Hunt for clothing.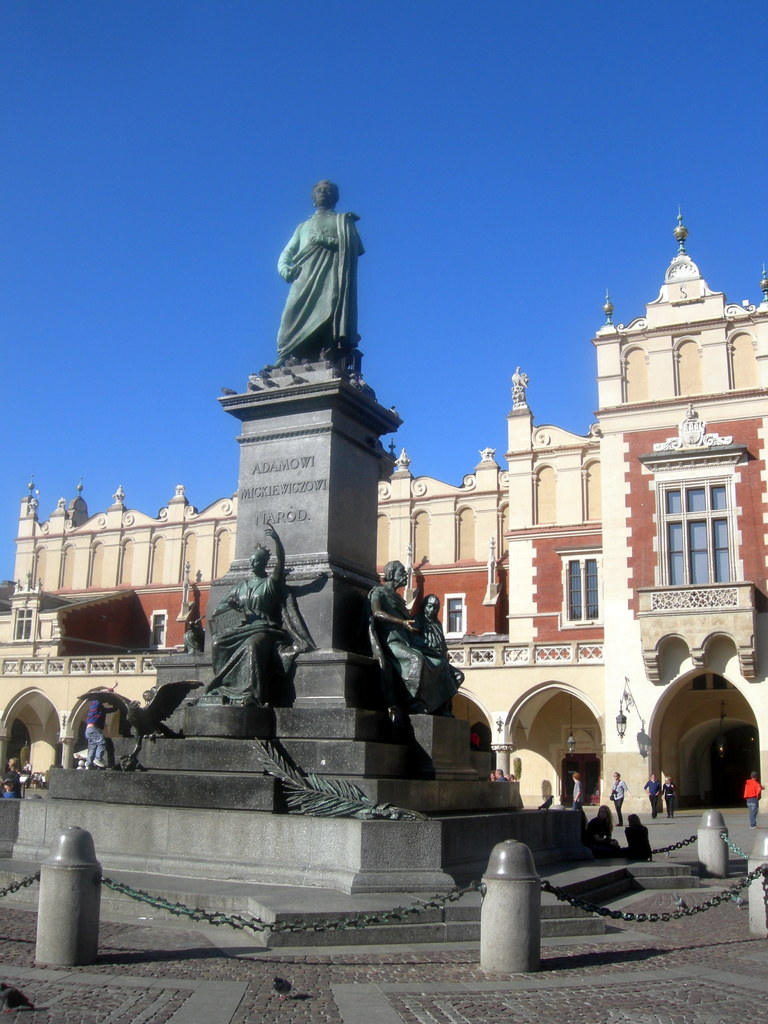
Hunted down at (x1=83, y1=687, x2=113, y2=760).
